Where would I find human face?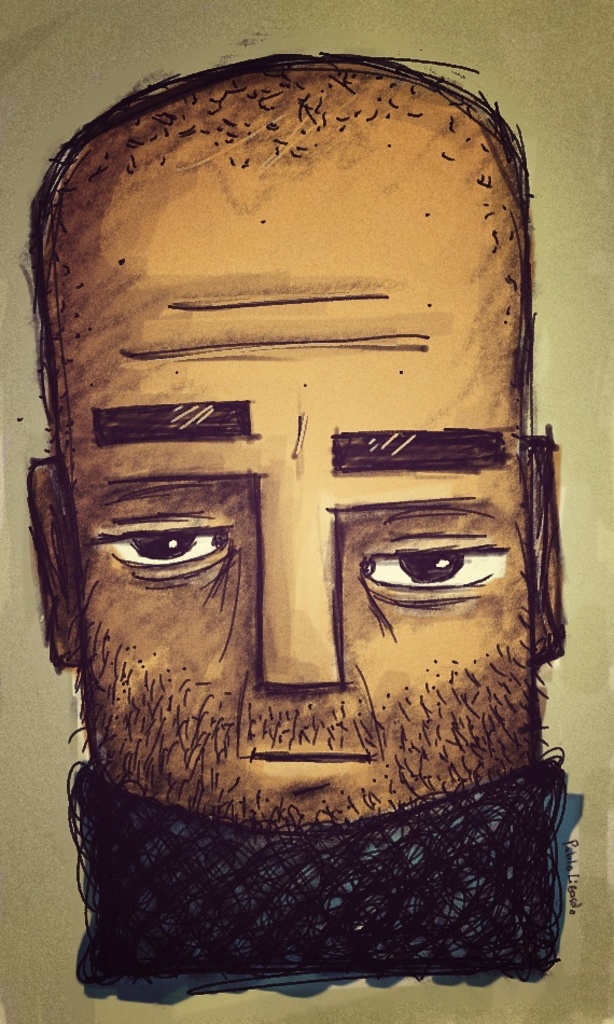
At bbox=[62, 156, 533, 826].
